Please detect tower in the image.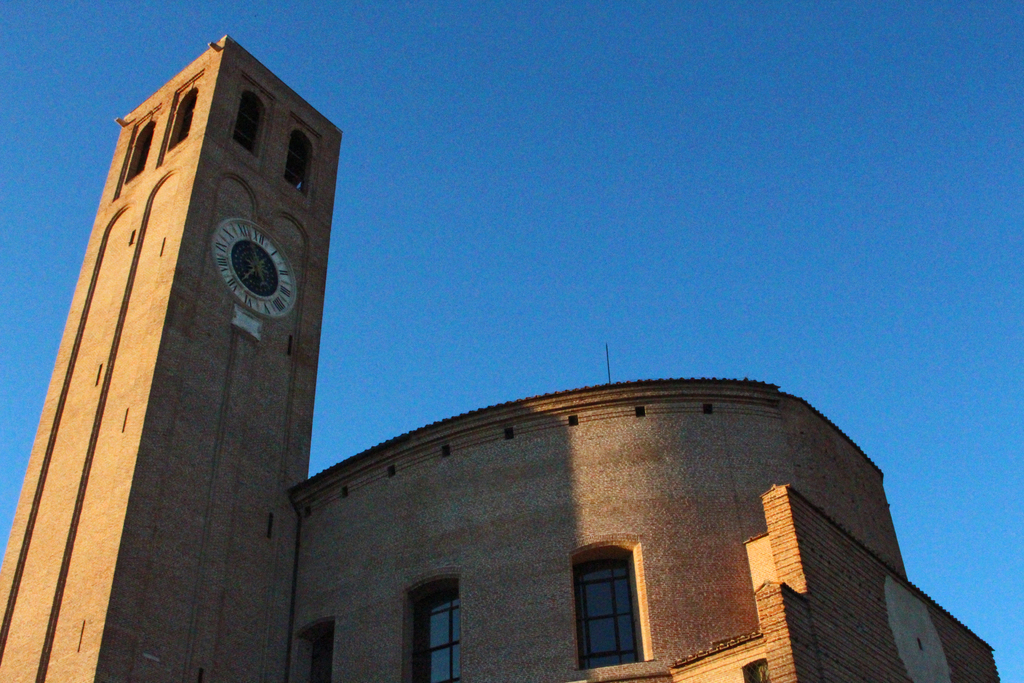
[left=0, top=35, right=1000, bottom=682].
